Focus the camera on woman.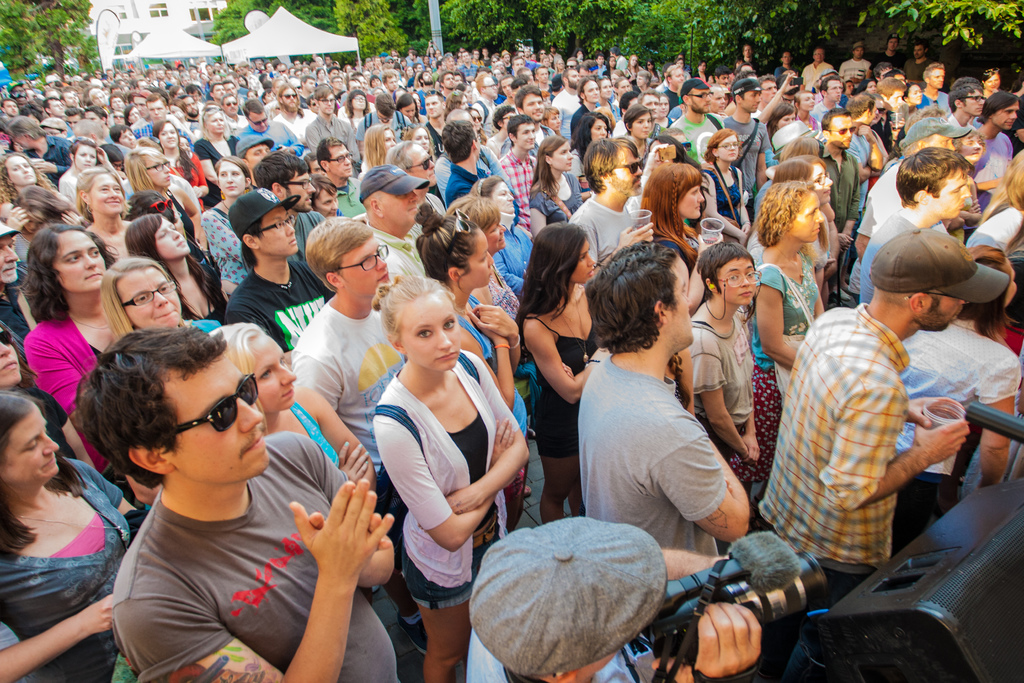
Focus region: region(368, 254, 532, 682).
